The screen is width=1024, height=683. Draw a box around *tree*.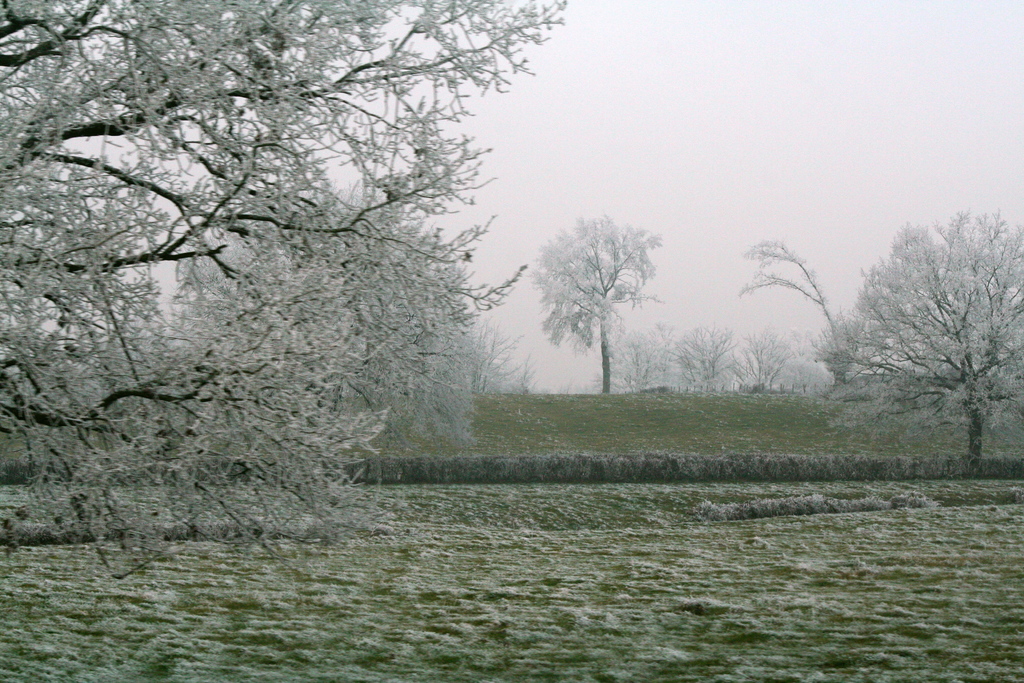
839:234:1023:464.
